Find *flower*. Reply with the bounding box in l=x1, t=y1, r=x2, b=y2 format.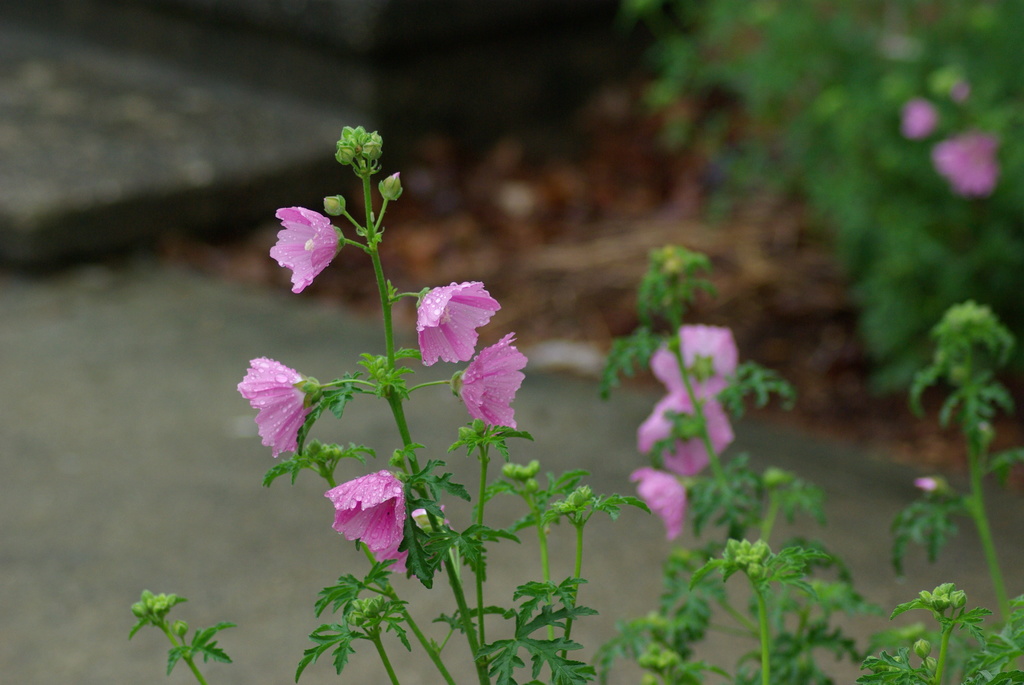
l=413, t=280, r=502, b=370.
